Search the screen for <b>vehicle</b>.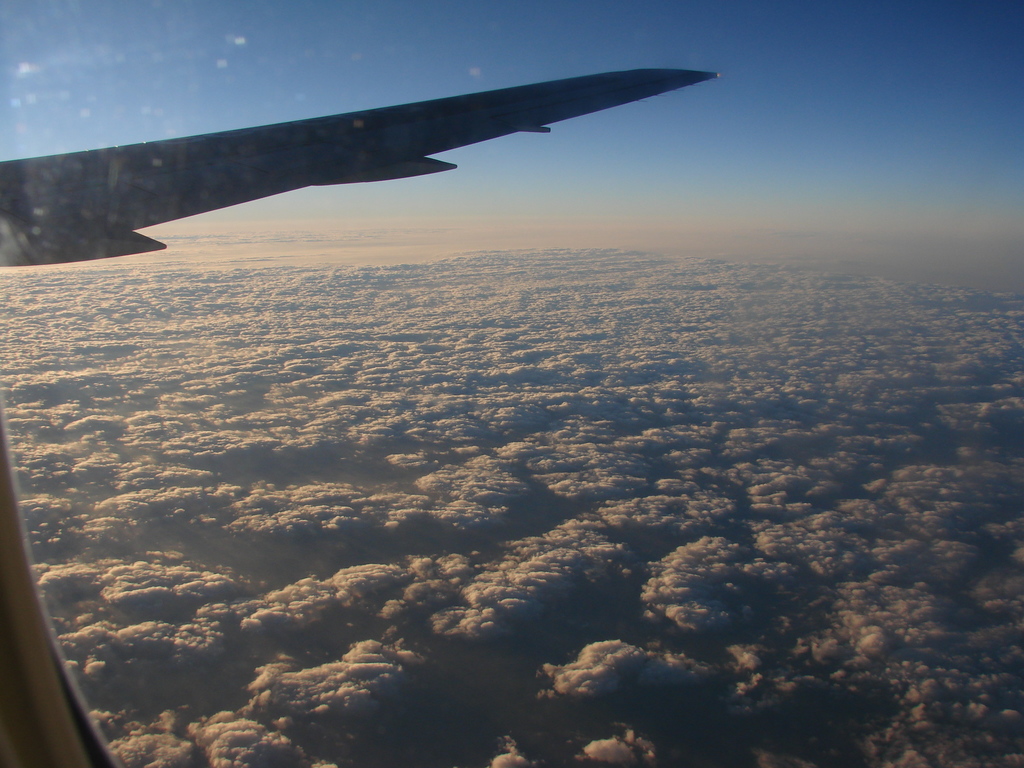
Found at 0/61/723/767.
